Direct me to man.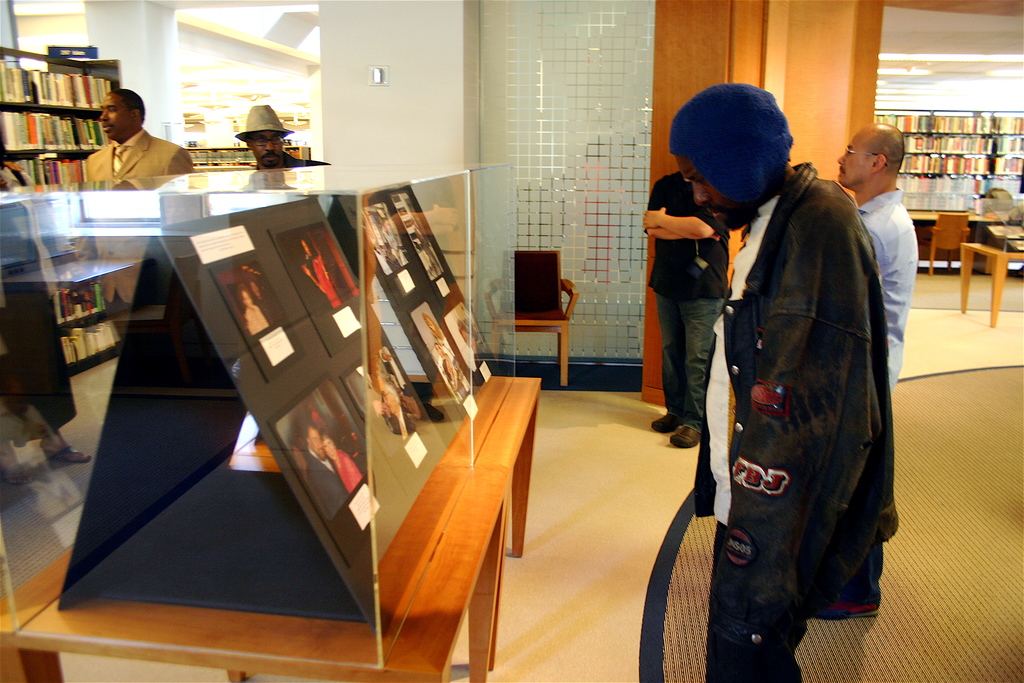
Direction: bbox=[304, 423, 348, 513].
